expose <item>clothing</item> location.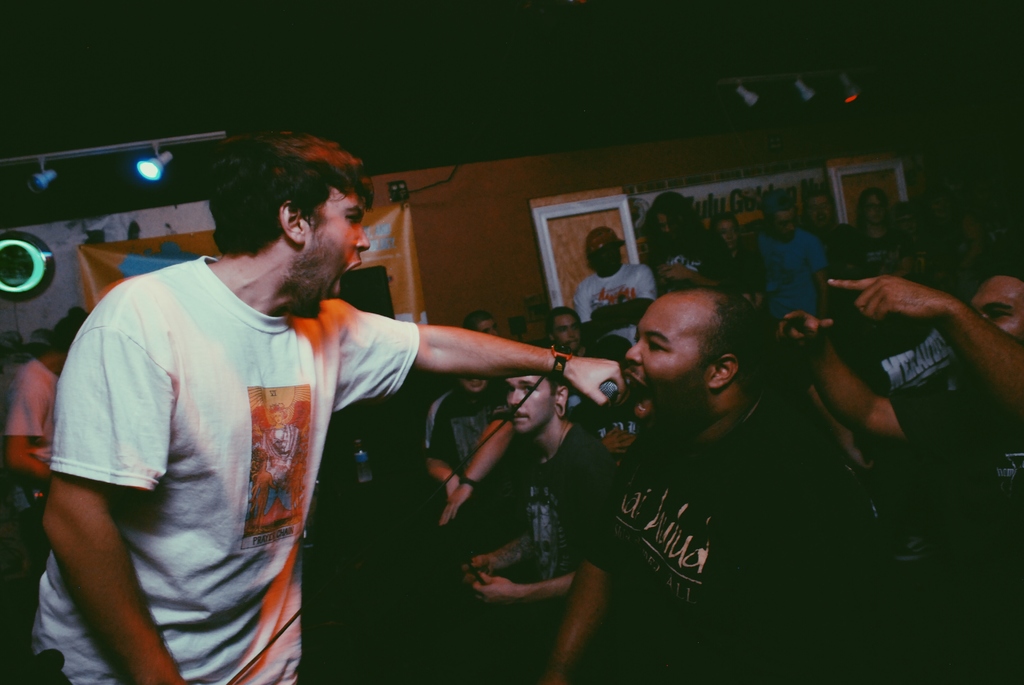
Exposed at rect(40, 219, 428, 663).
